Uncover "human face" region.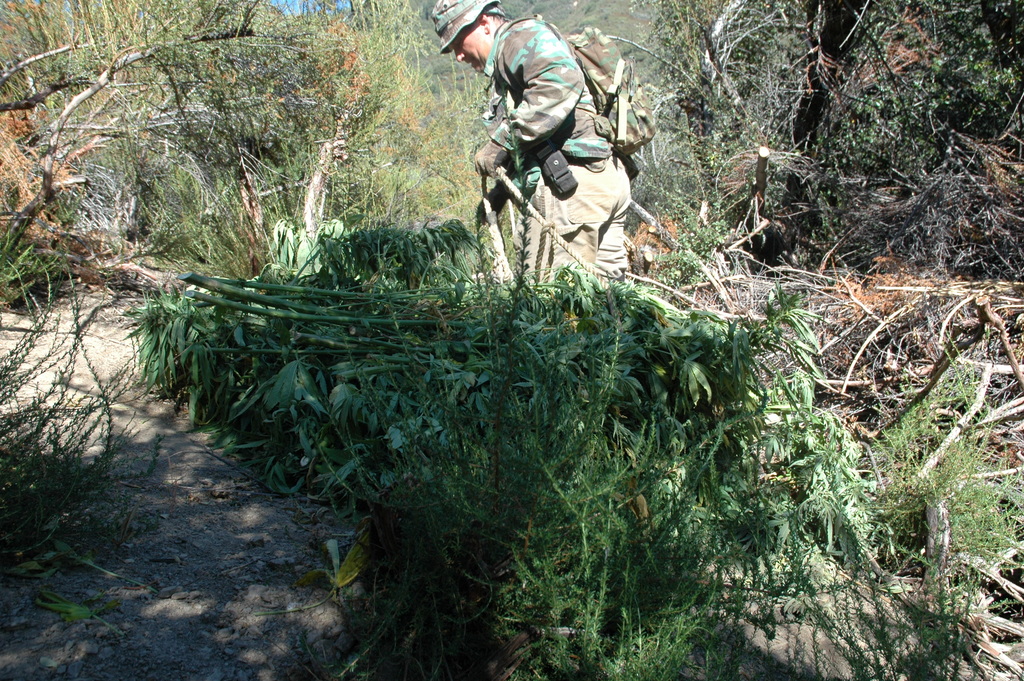
Uncovered: box(453, 22, 493, 66).
